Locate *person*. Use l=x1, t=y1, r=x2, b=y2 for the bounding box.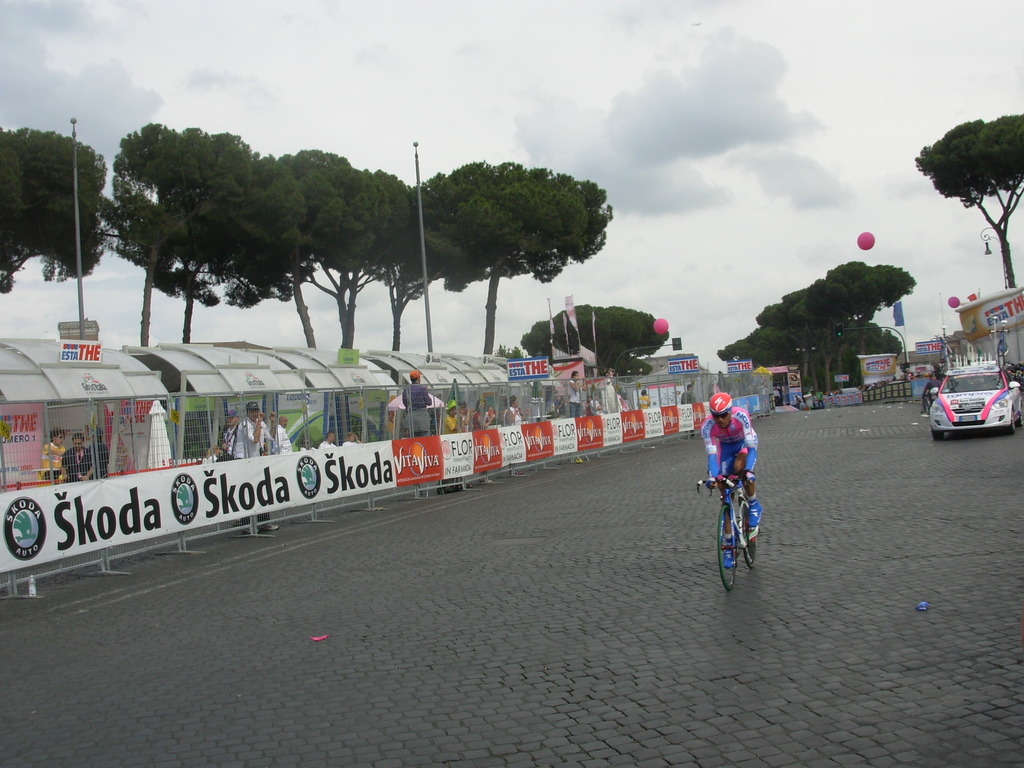
l=320, t=429, r=337, b=450.
